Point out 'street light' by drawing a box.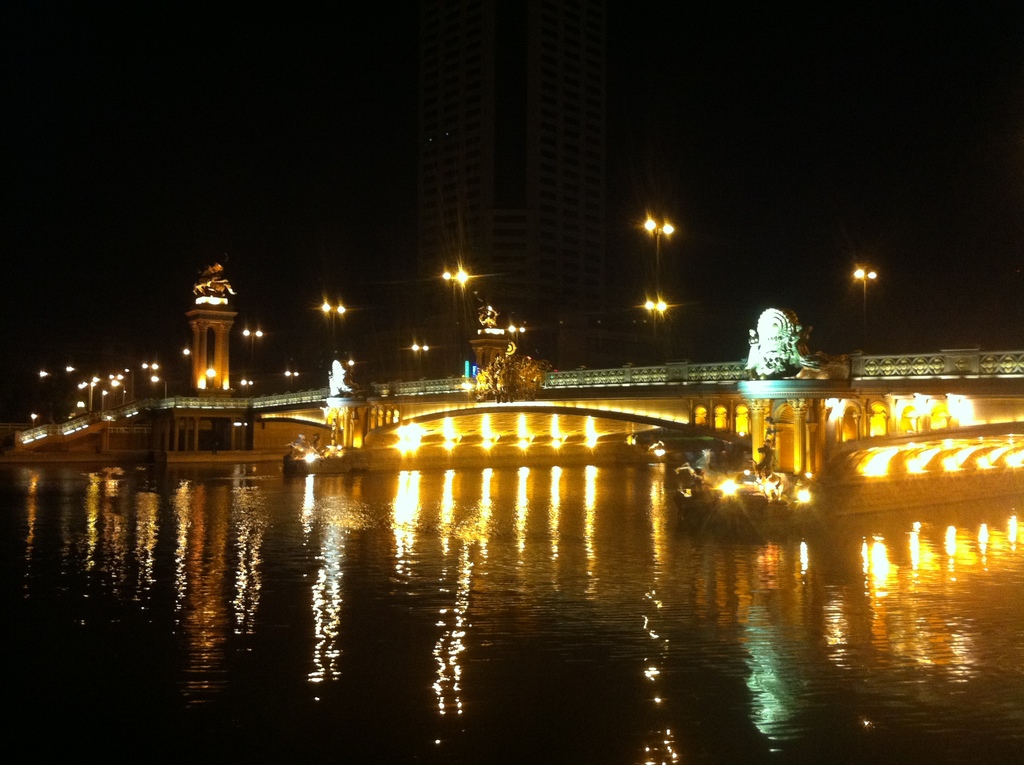
243:326:265:364.
